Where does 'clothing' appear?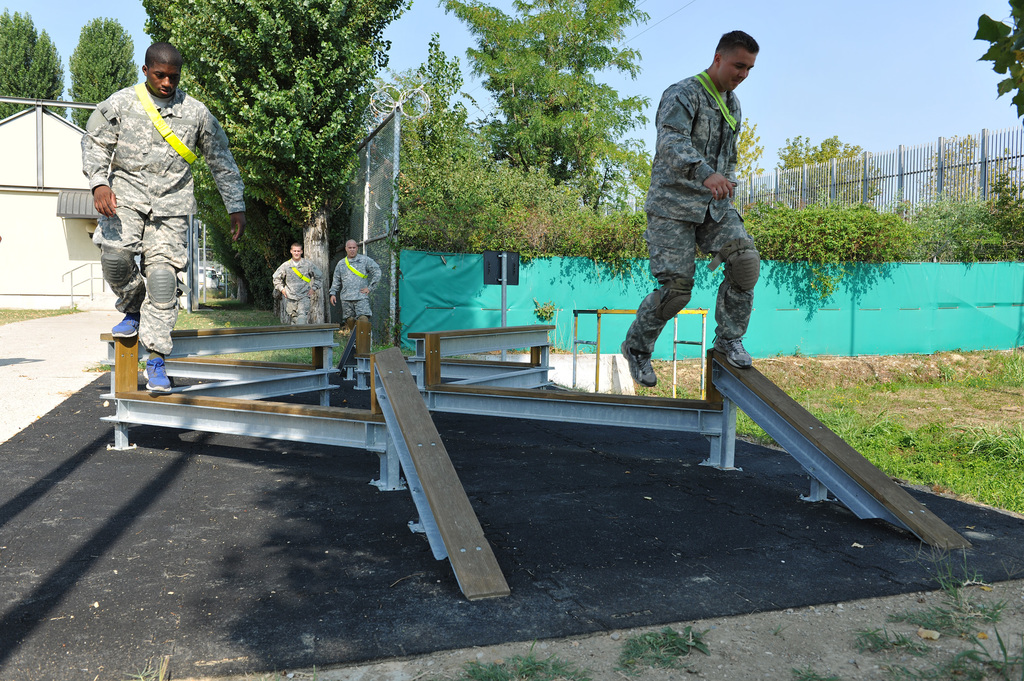
Appears at BBox(331, 247, 381, 328).
